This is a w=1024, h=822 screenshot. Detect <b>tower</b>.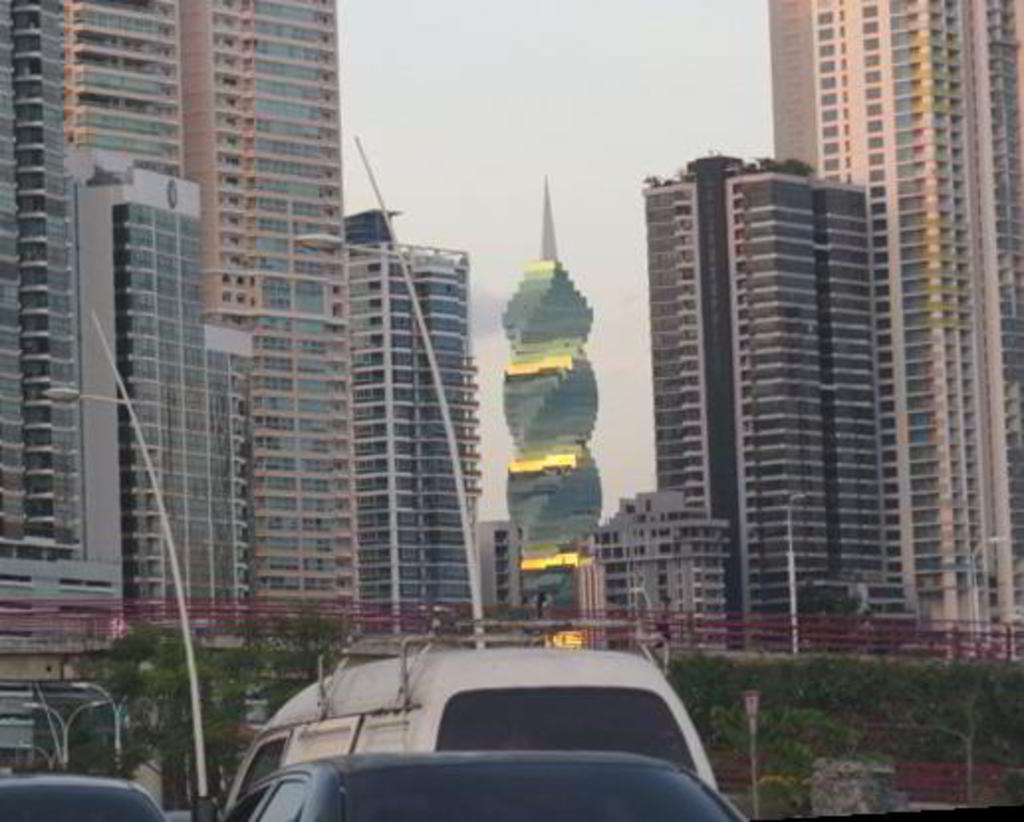
<box>0,0,175,600</box>.
